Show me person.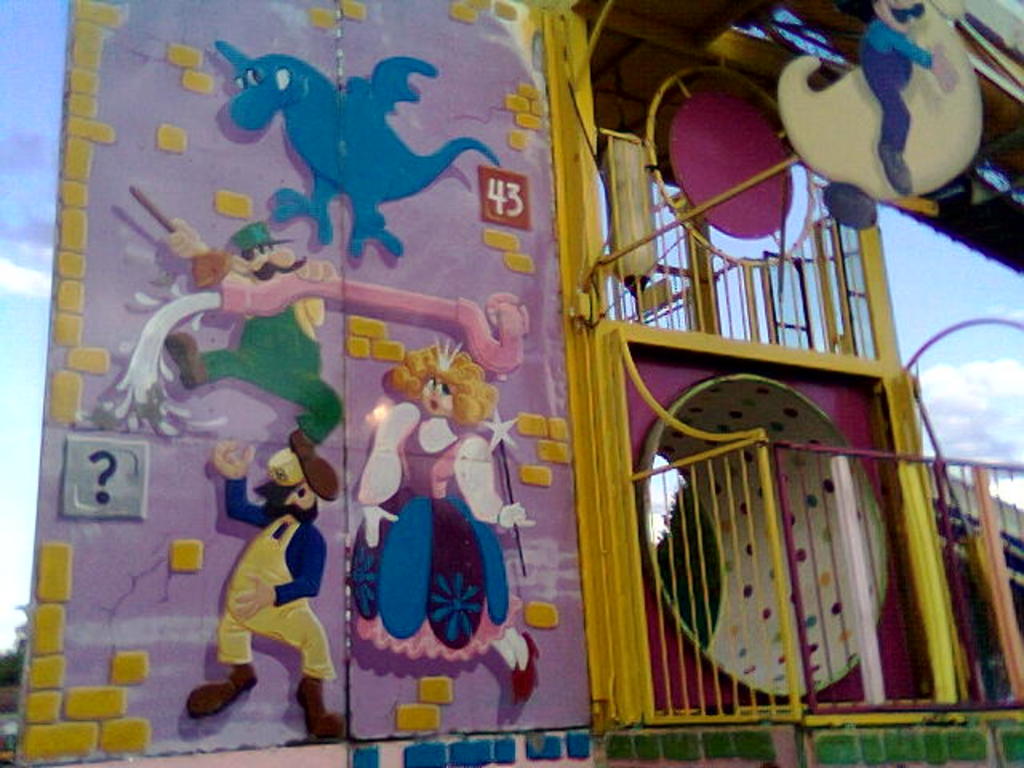
person is here: l=349, t=339, r=547, b=710.
